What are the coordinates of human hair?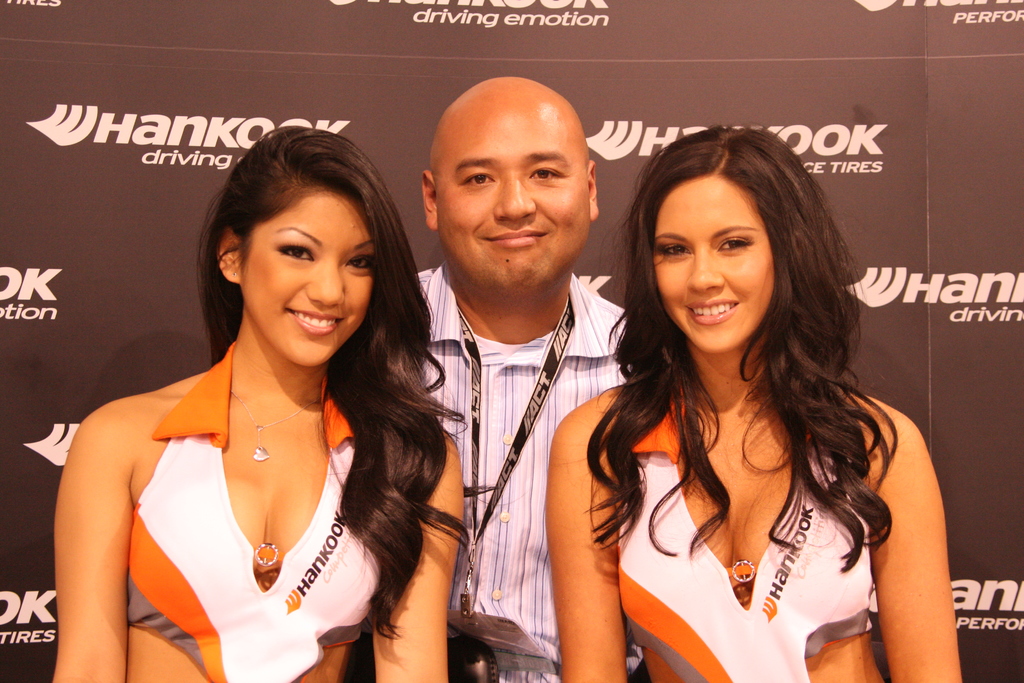
crop(605, 113, 897, 609).
